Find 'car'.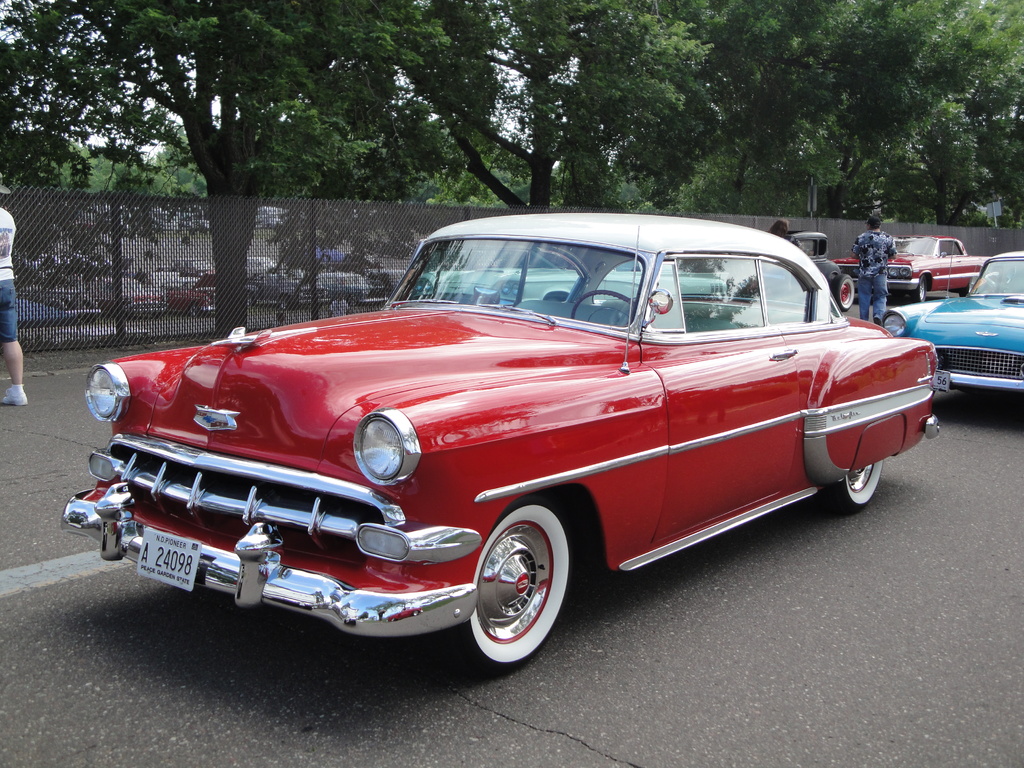
rect(836, 235, 990, 305).
